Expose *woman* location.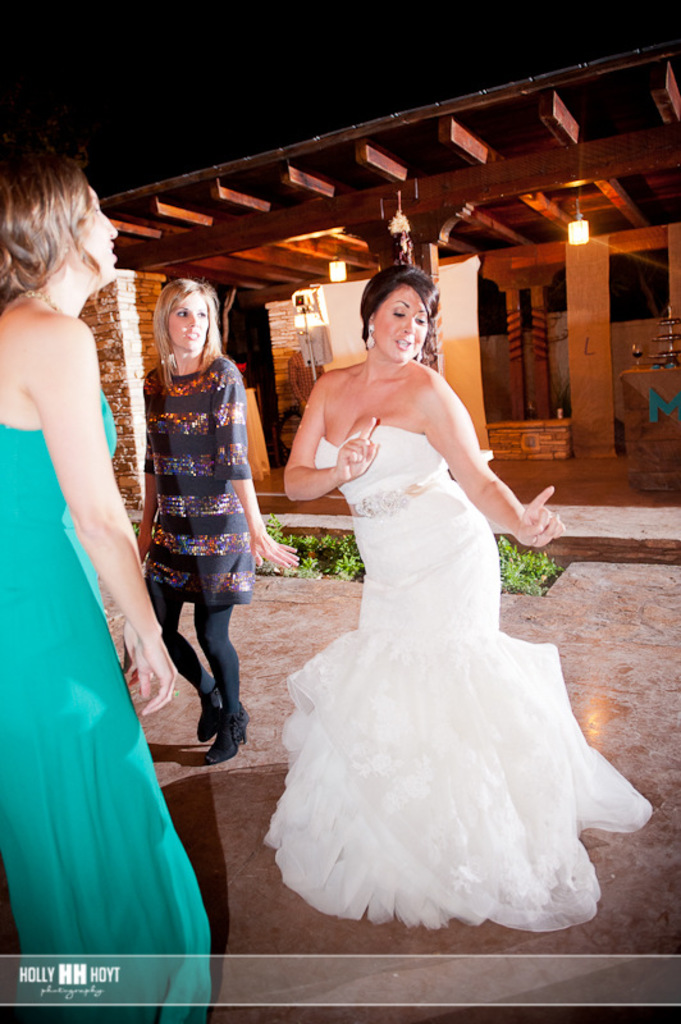
Exposed at 138/276/298/759.
